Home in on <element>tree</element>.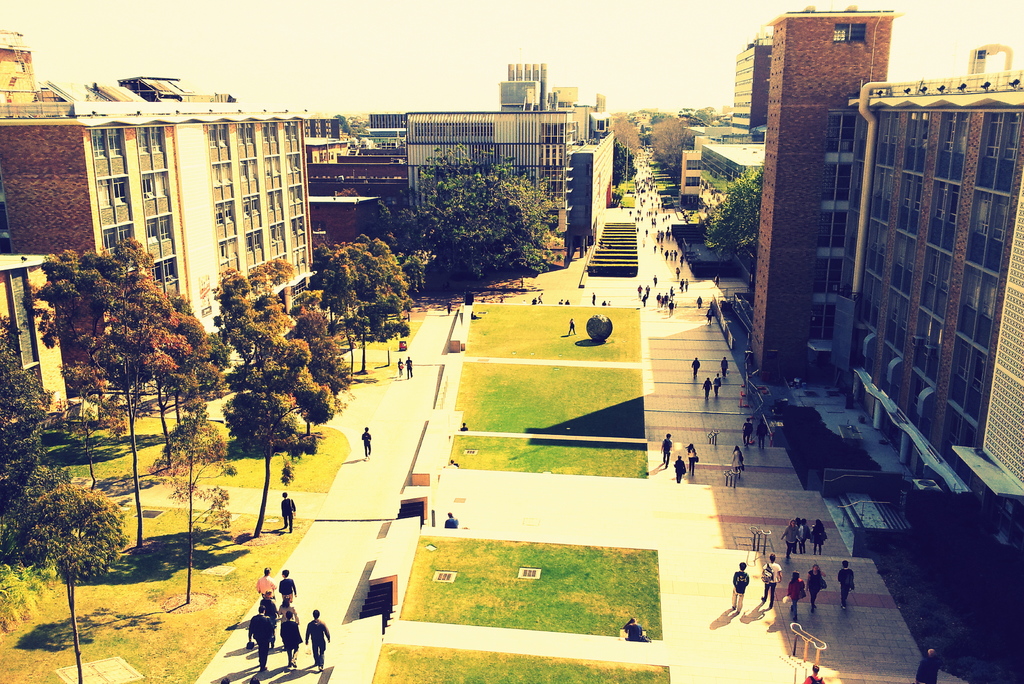
Homed in at (left=648, top=116, right=696, bottom=186).
